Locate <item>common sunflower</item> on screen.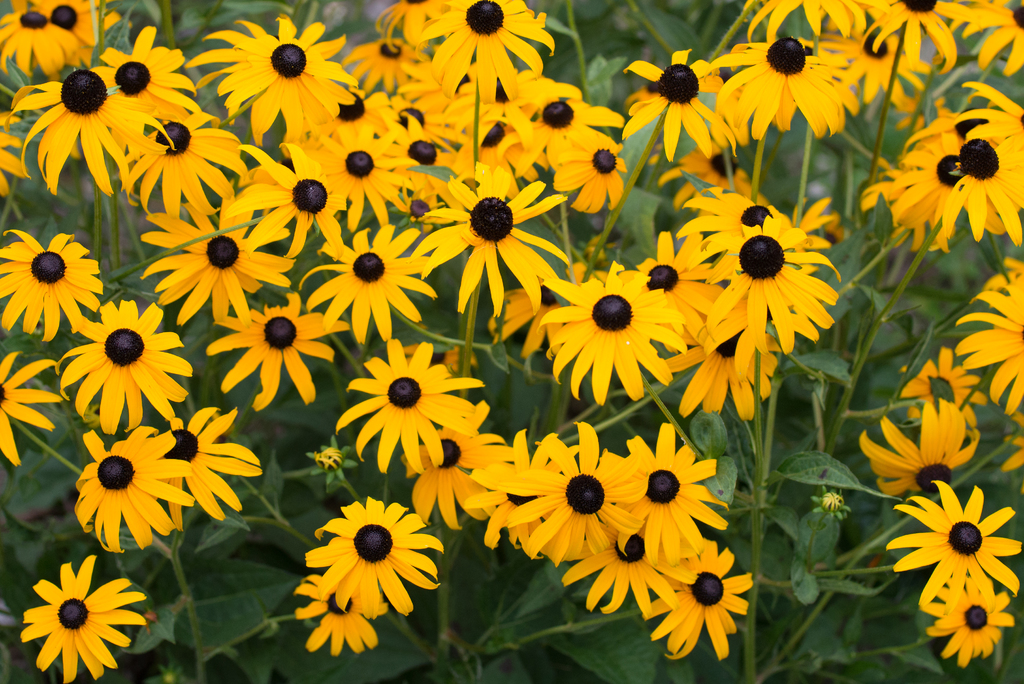
On screen at region(915, 101, 1002, 196).
